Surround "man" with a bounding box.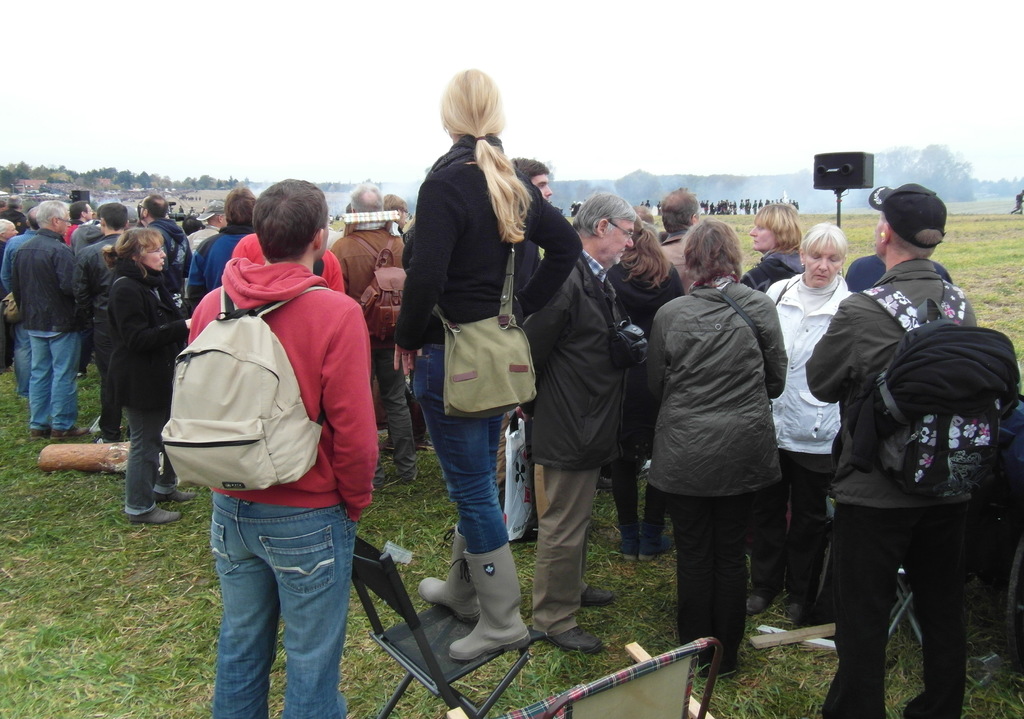
{"left": 186, "top": 177, "right": 383, "bottom": 718}.
